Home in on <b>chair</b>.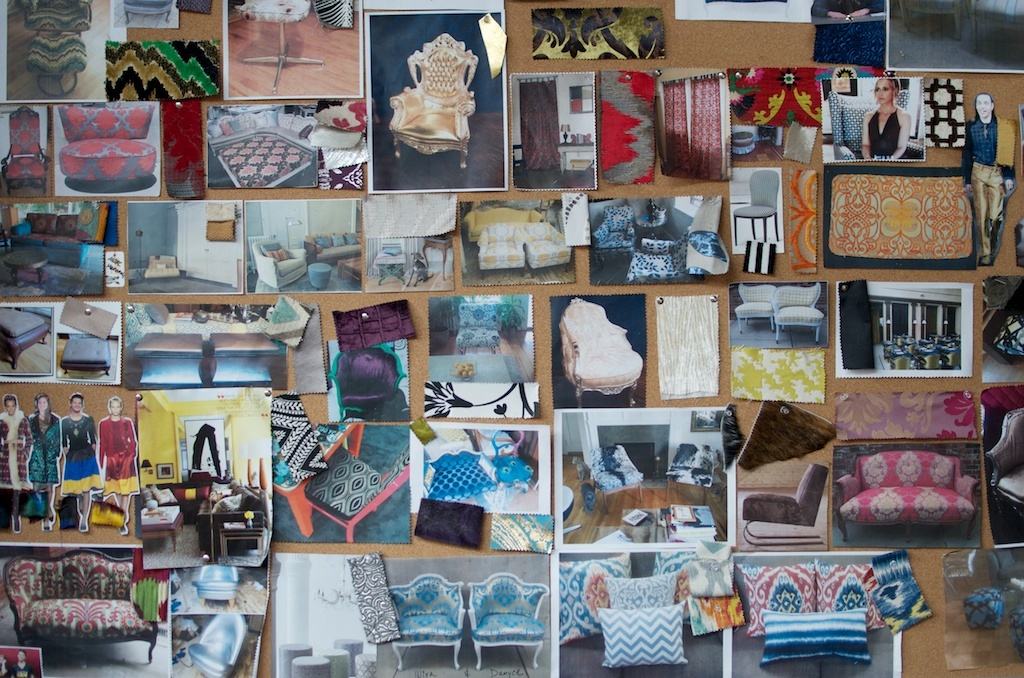
Homed in at (739,466,820,546).
